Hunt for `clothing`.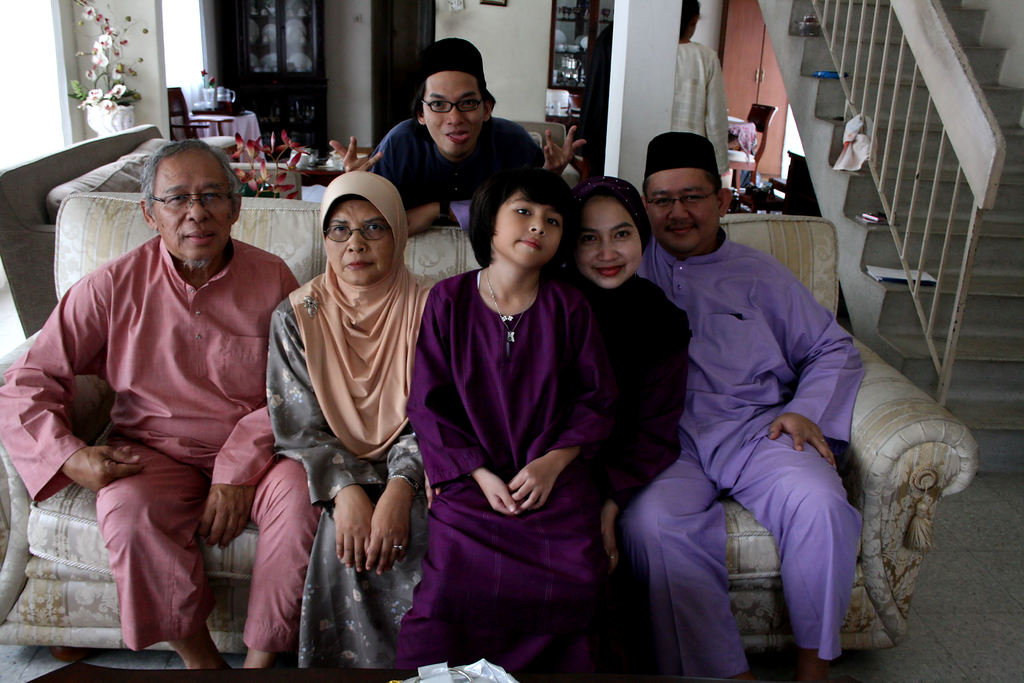
Hunted down at [x1=0, y1=229, x2=300, y2=650].
